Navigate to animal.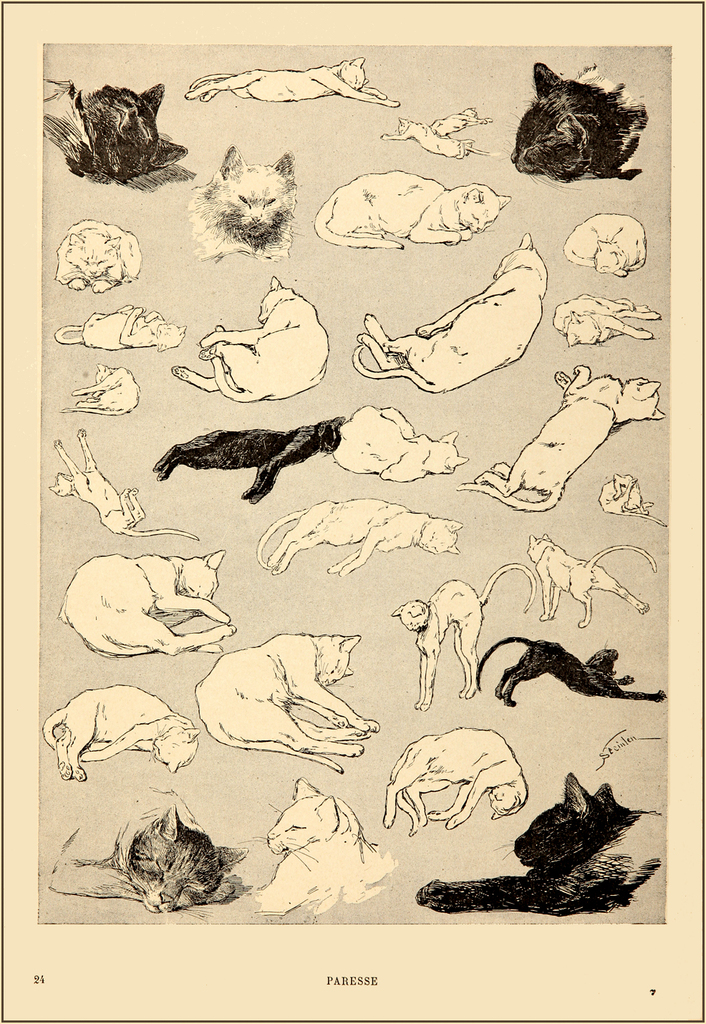
Navigation target: box=[392, 568, 536, 708].
